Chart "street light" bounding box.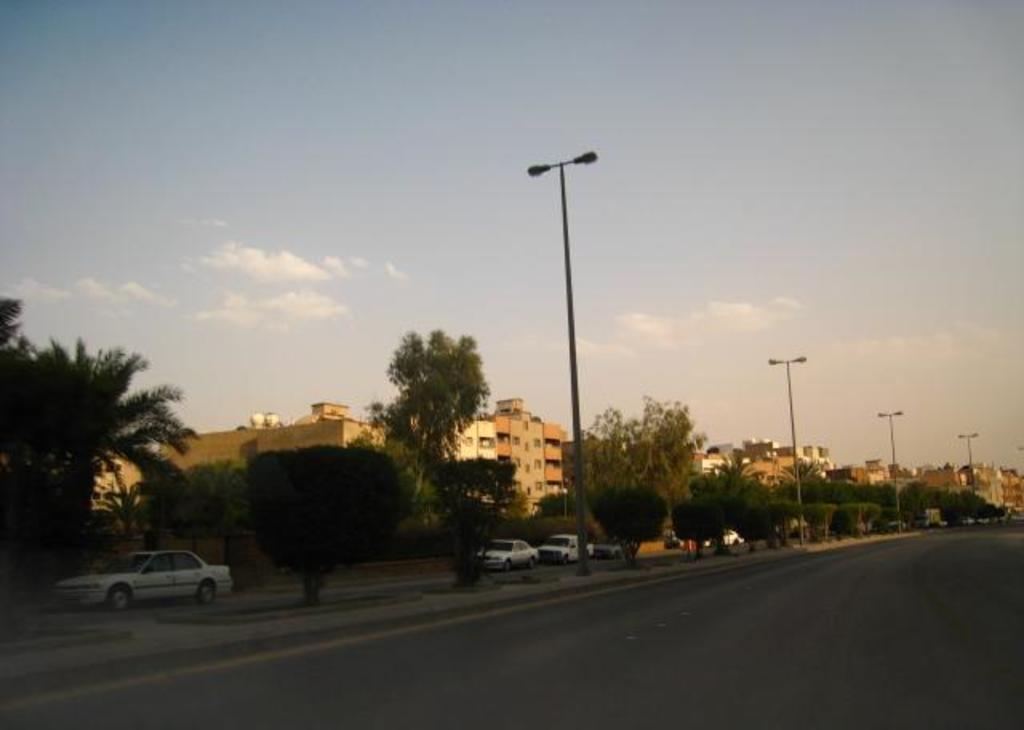
Charted: box(518, 141, 629, 512).
